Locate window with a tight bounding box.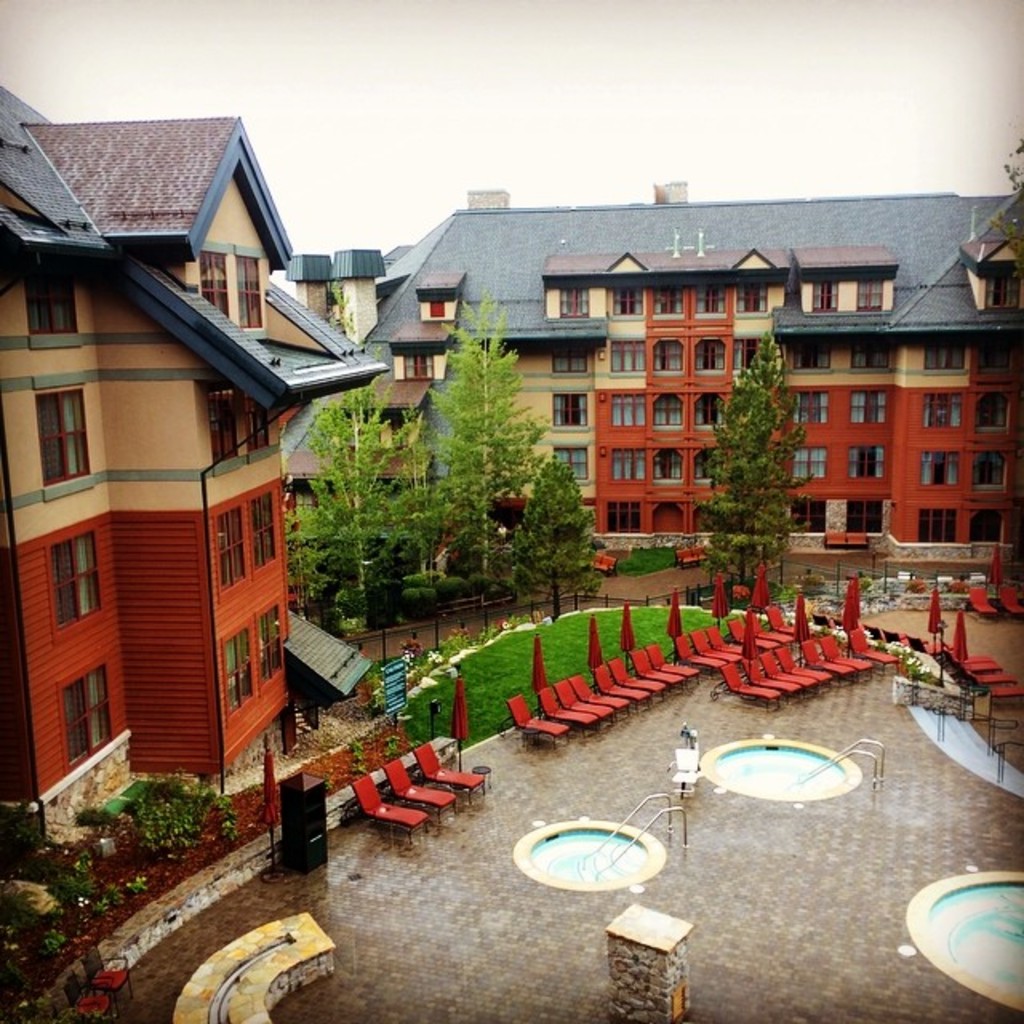
557, 445, 586, 477.
